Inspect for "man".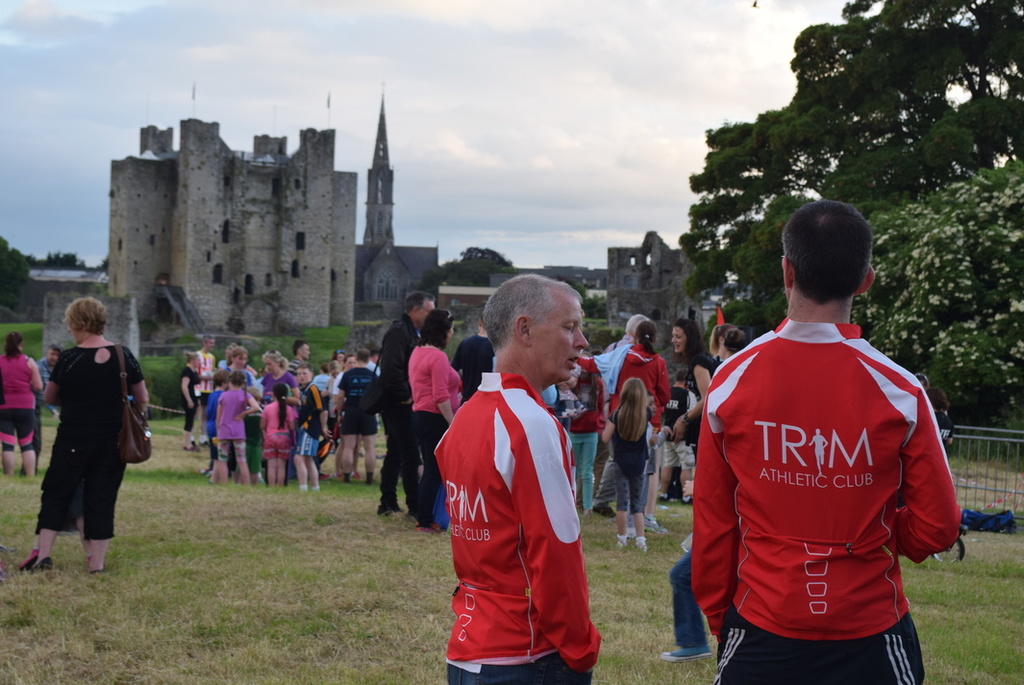
Inspection: (193, 339, 215, 446).
